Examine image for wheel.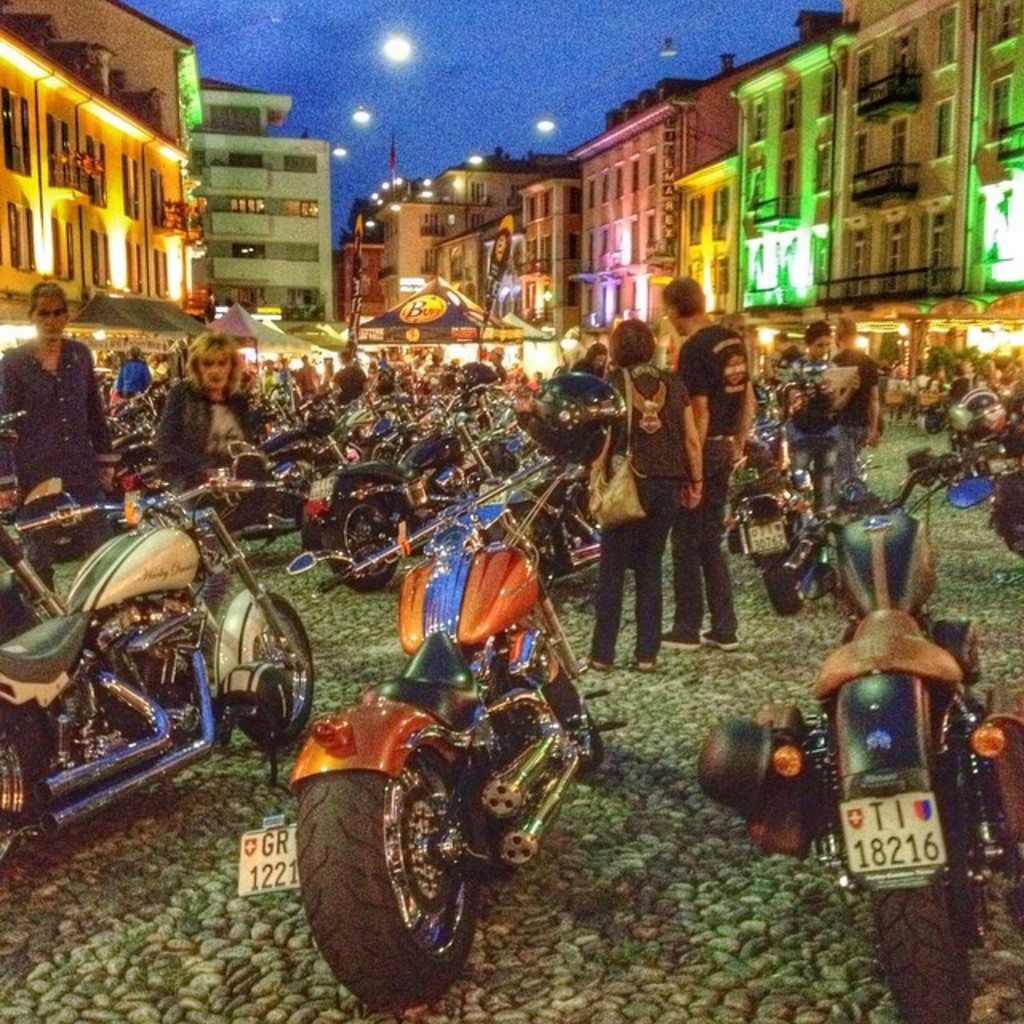
Examination result: l=83, t=499, r=134, b=549.
